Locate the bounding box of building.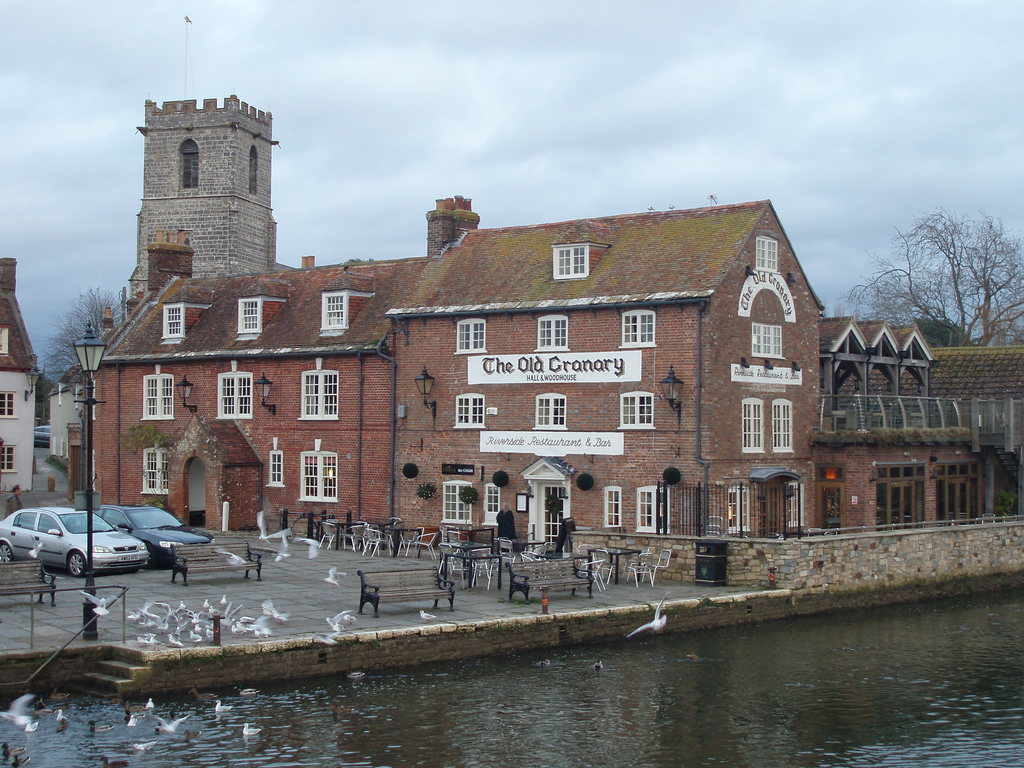
Bounding box: [left=0, top=257, right=40, bottom=495].
